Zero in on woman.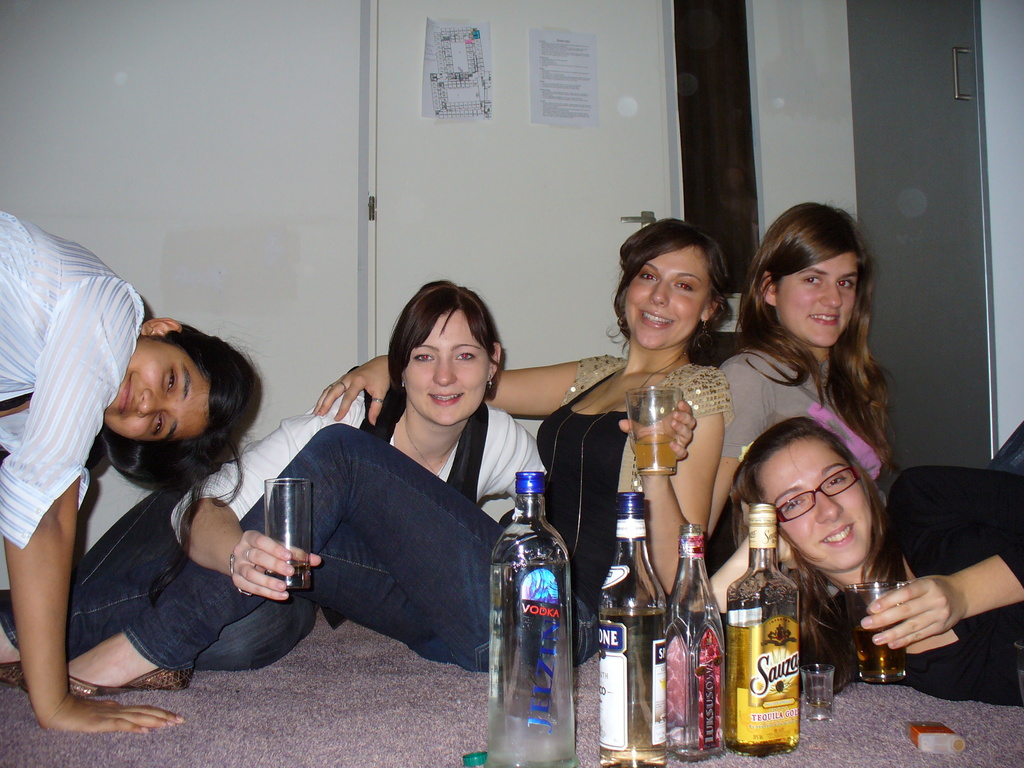
Zeroed in: 0, 202, 262, 744.
